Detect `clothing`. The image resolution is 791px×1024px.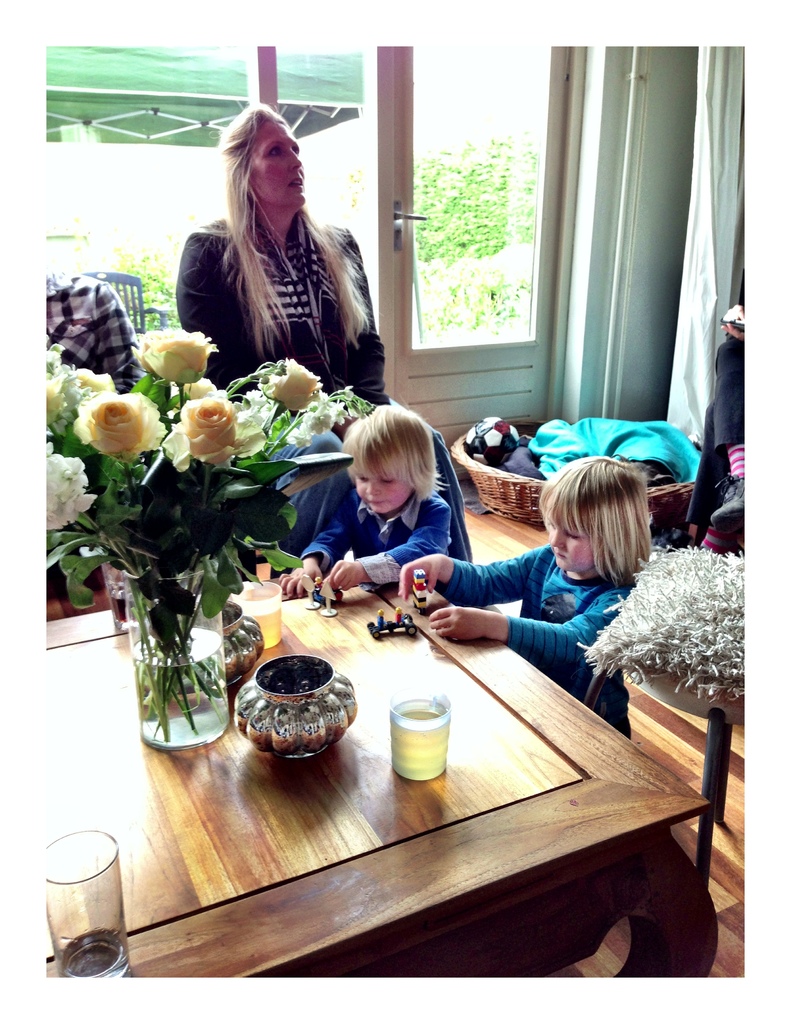
region(295, 481, 456, 592).
